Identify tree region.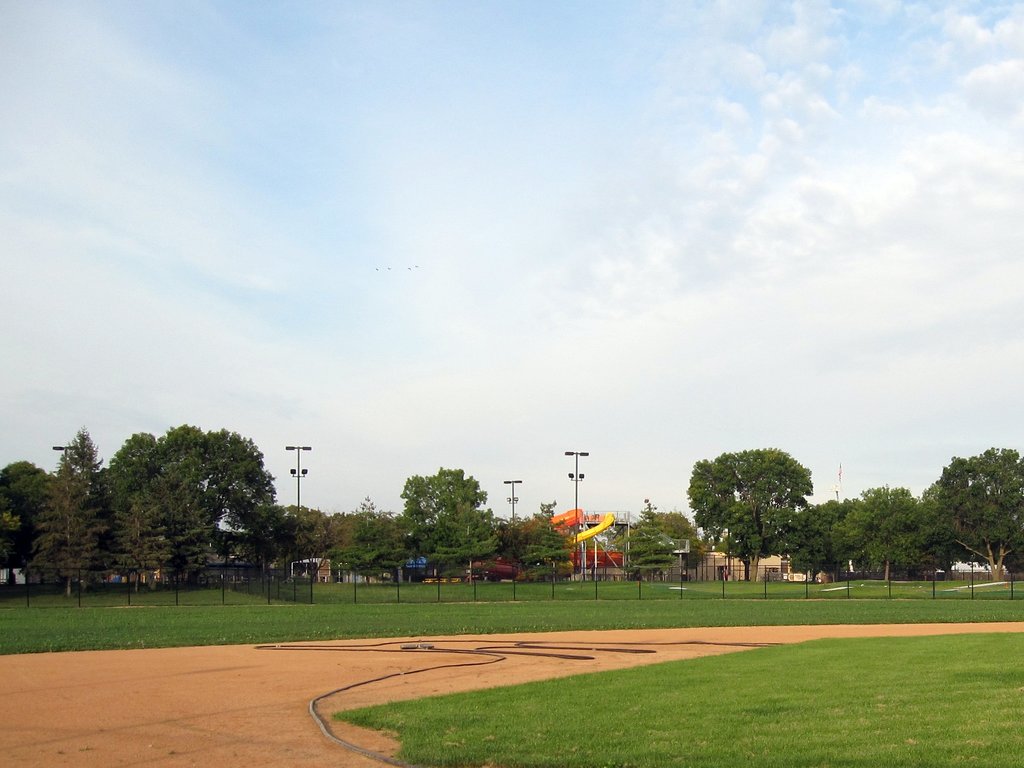
Region: [861,495,953,584].
